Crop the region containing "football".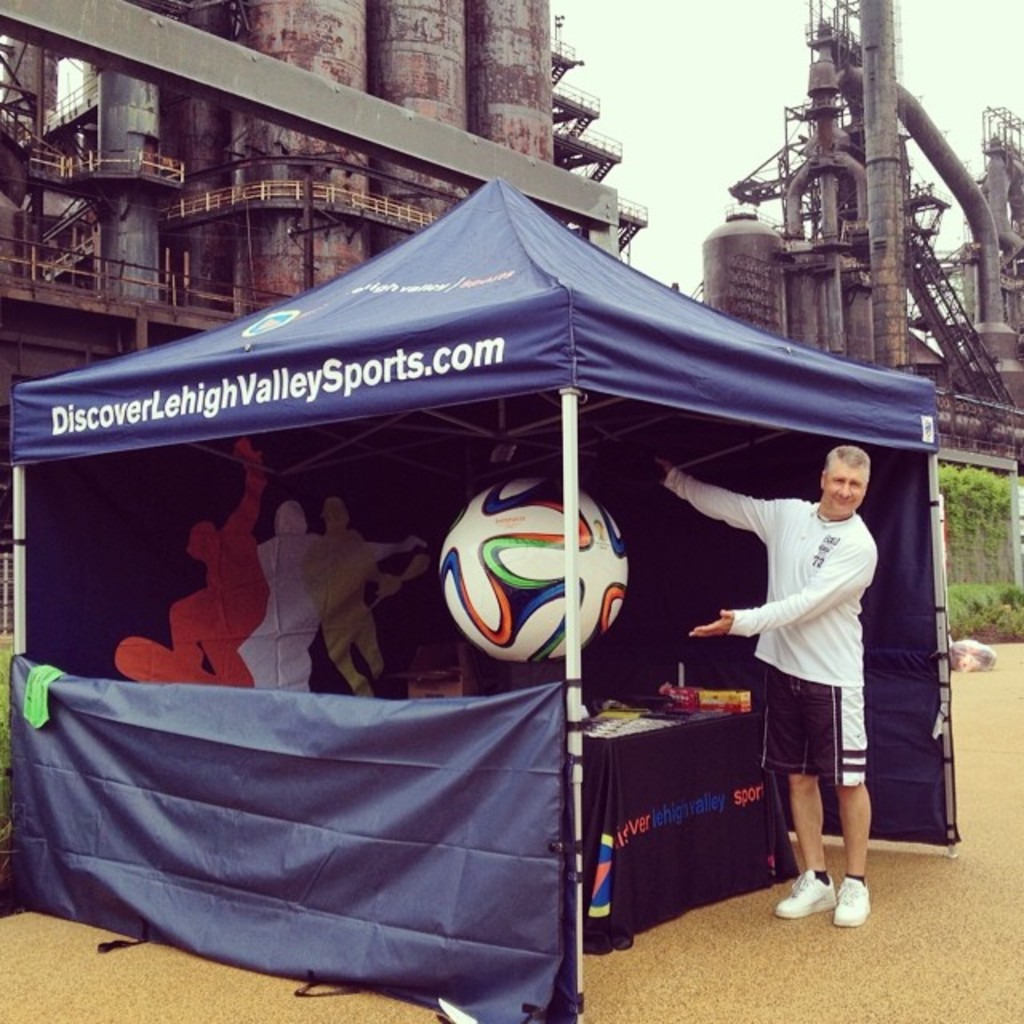
Crop region: left=440, top=478, right=629, bottom=664.
